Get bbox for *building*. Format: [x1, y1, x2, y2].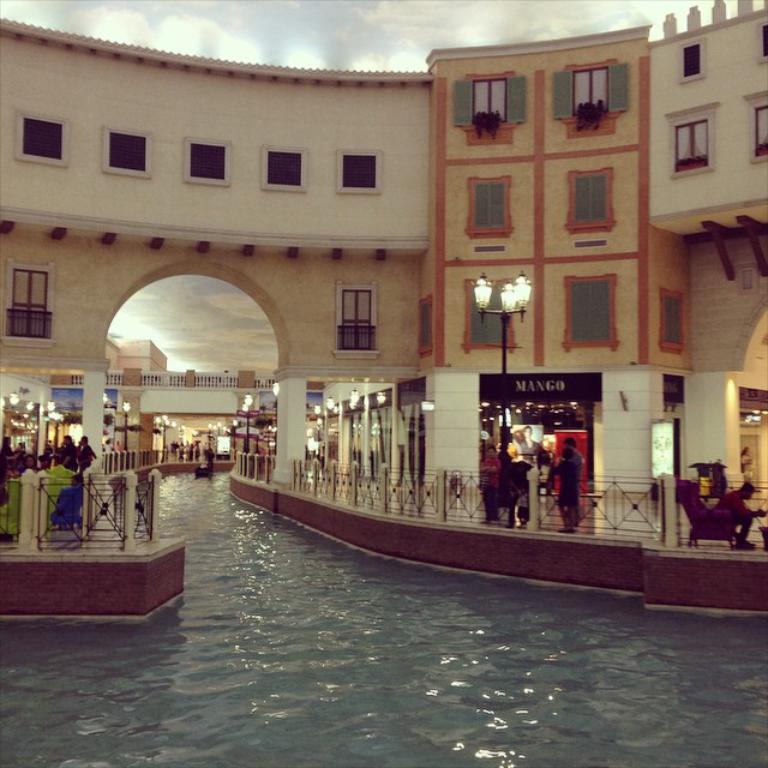
[0, 0, 767, 612].
